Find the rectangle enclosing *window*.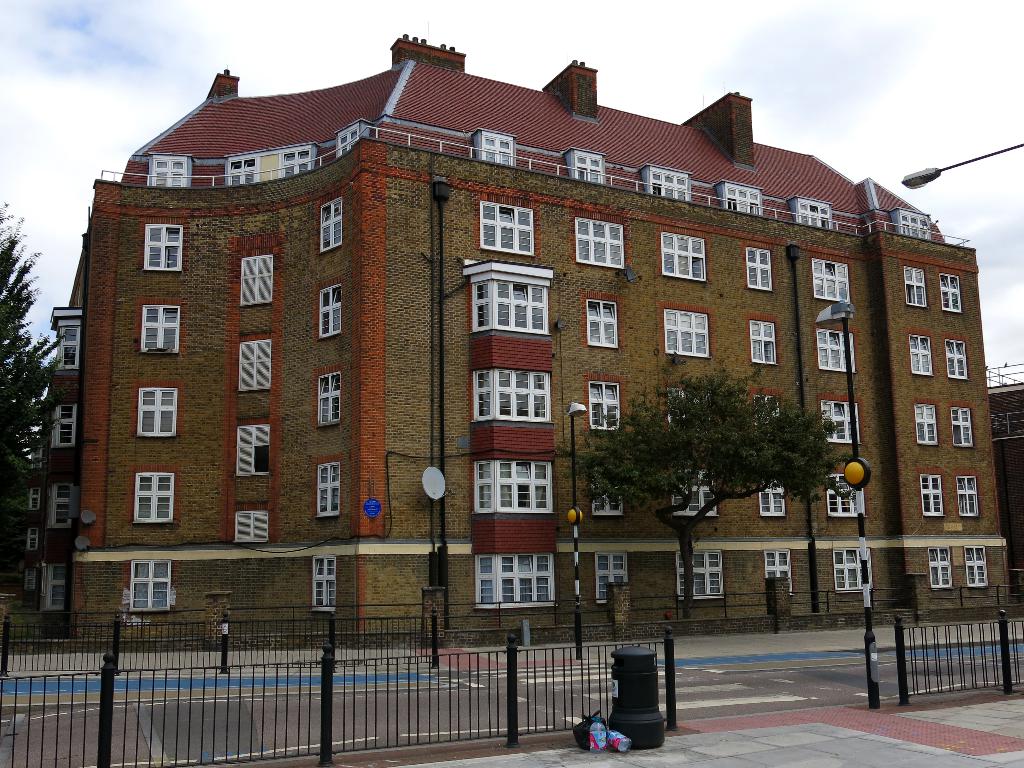
{"x1": 467, "y1": 259, "x2": 555, "y2": 339}.
